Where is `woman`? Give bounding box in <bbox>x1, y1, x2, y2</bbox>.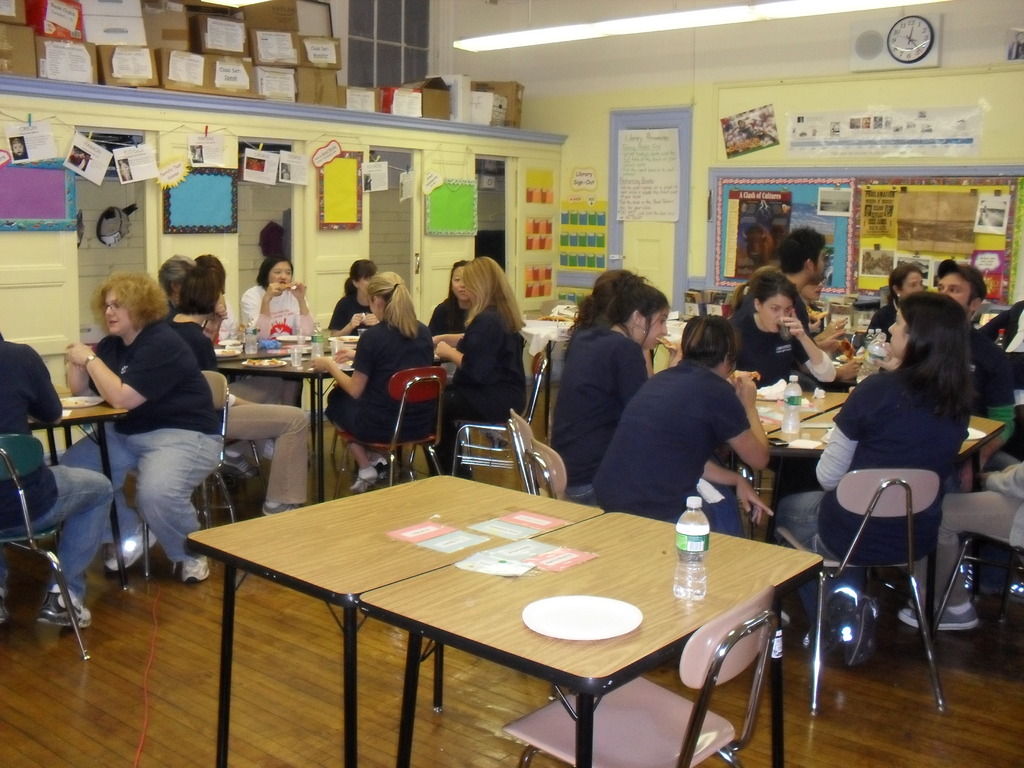
<bbox>582, 309, 769, 546</bbox>.
